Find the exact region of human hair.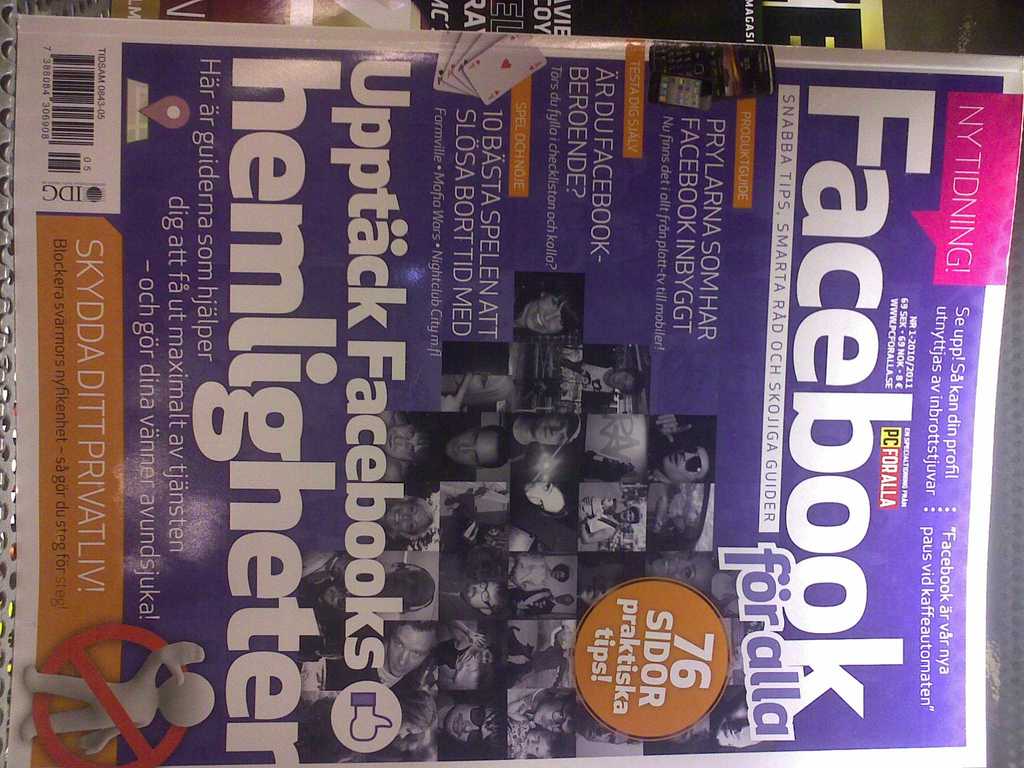
Exact region: 566/595/573/605.
